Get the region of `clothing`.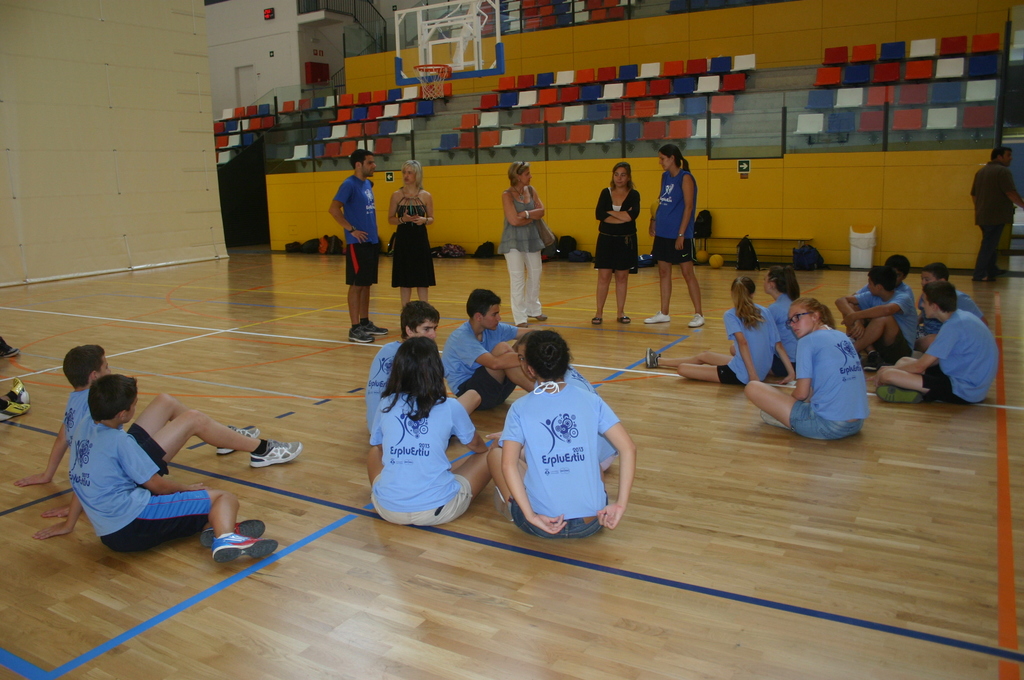
[716,306,783,385].
